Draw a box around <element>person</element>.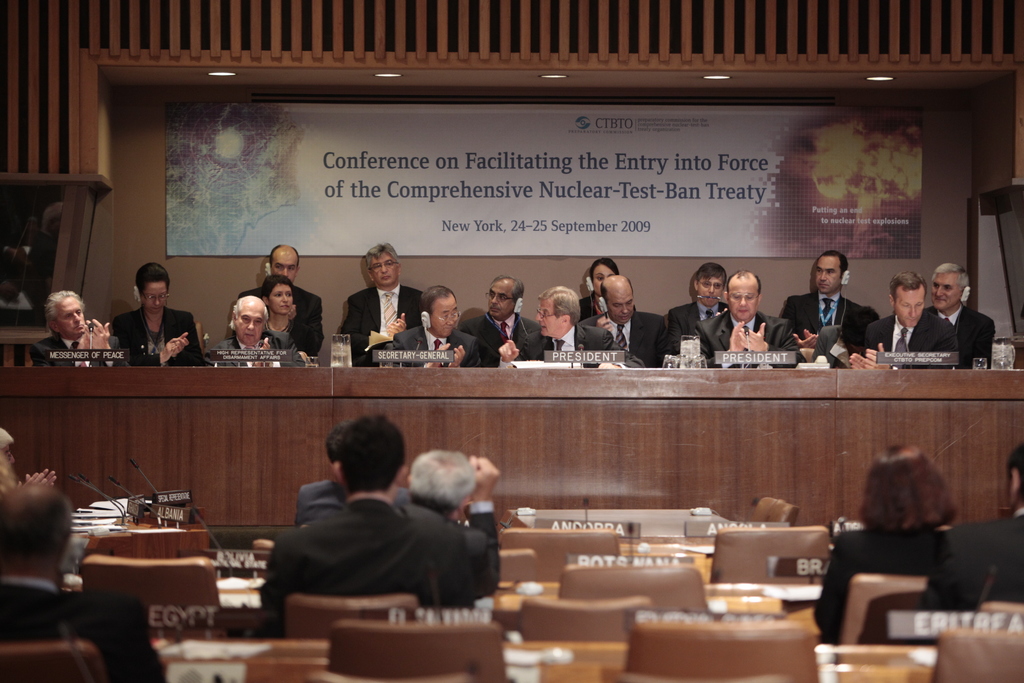
bbox(294, 425, 412, 527).
